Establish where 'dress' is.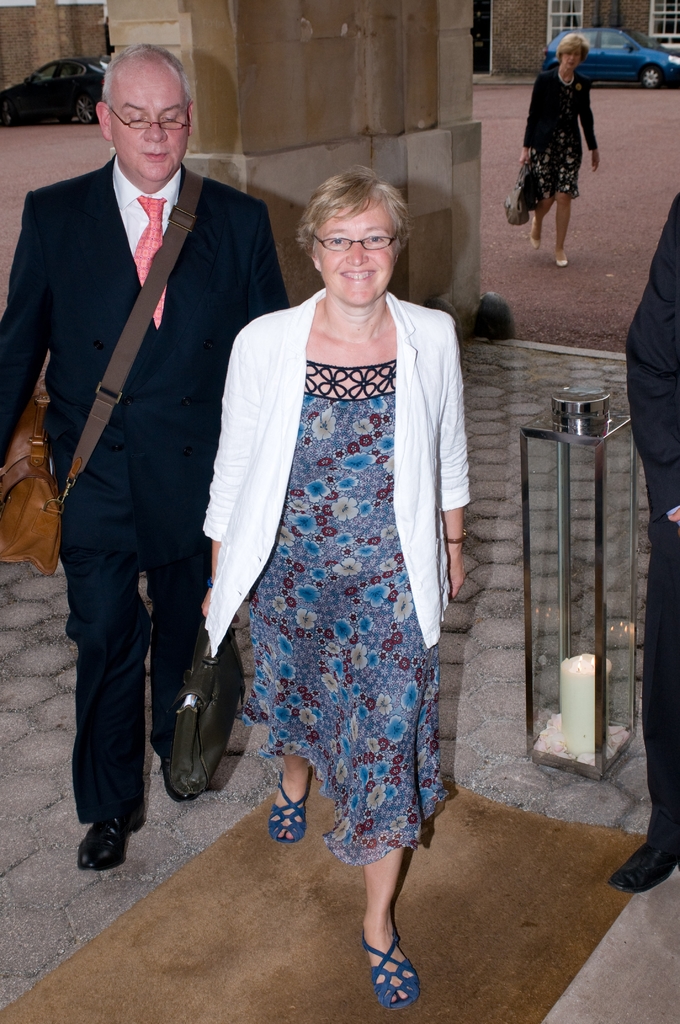
Established at locate(248, 351, 455, 861).
